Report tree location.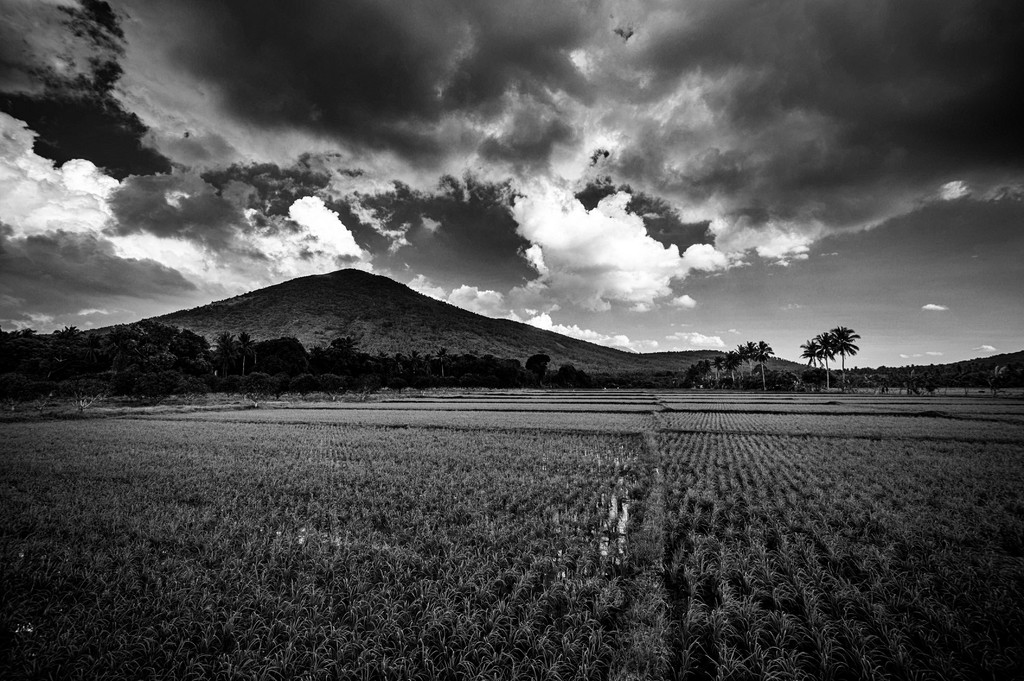
Report: pyautogui.locateOnScreen(0, 253, 1023, 449).
